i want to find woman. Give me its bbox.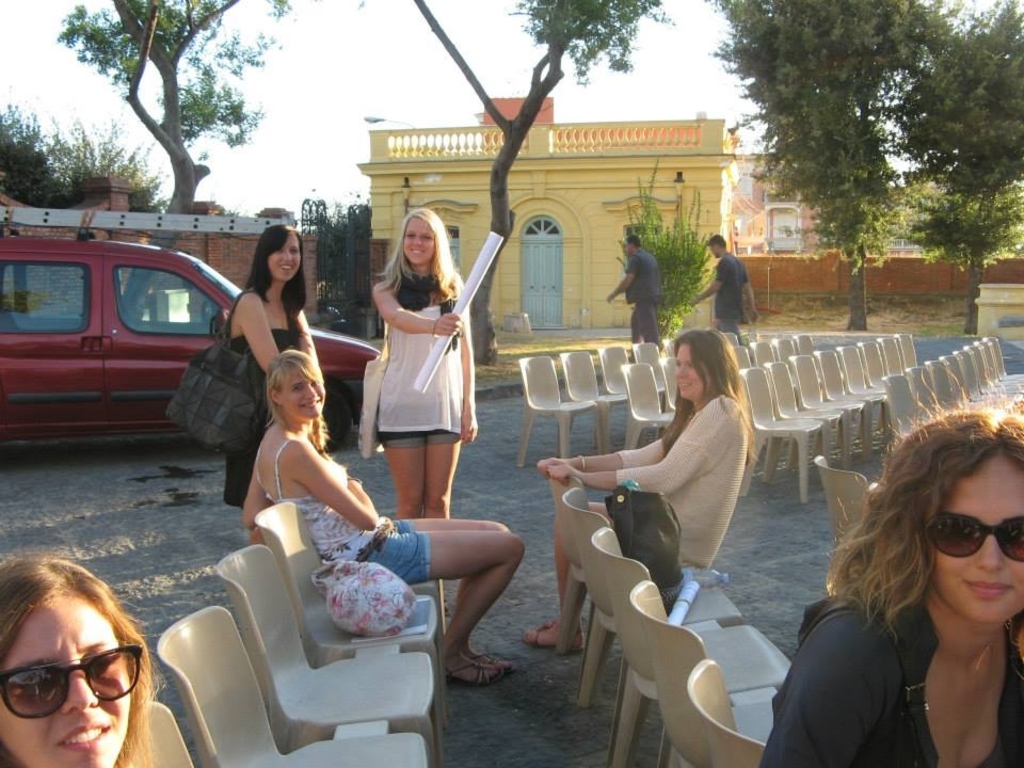
BBox(523, 327, 749, 652).
